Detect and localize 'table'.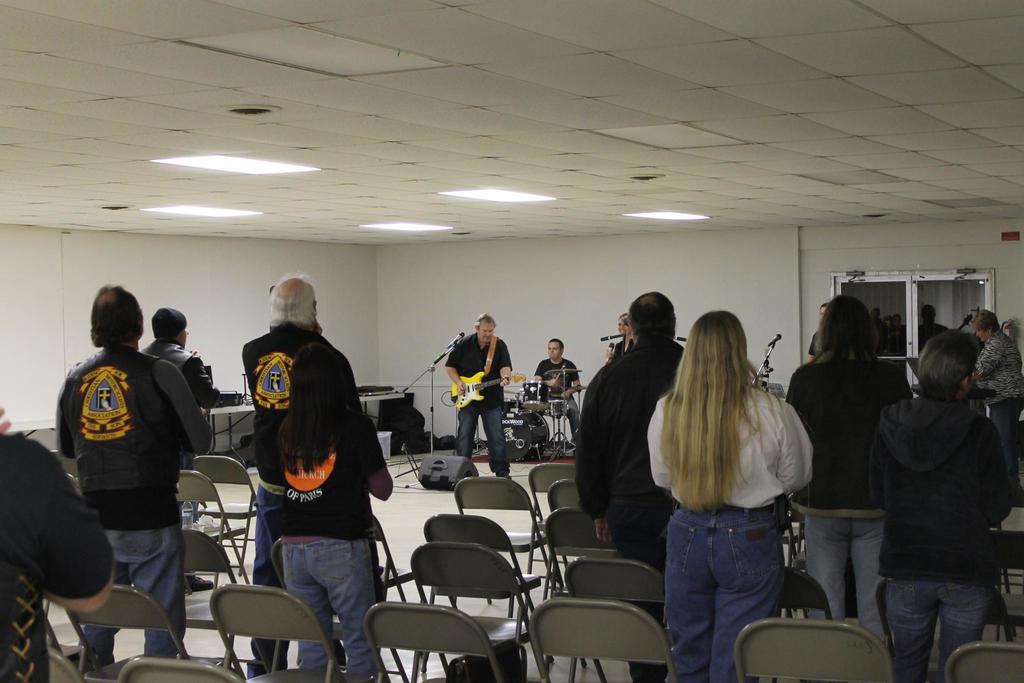
Localized at (200, 386, 410, 454).
